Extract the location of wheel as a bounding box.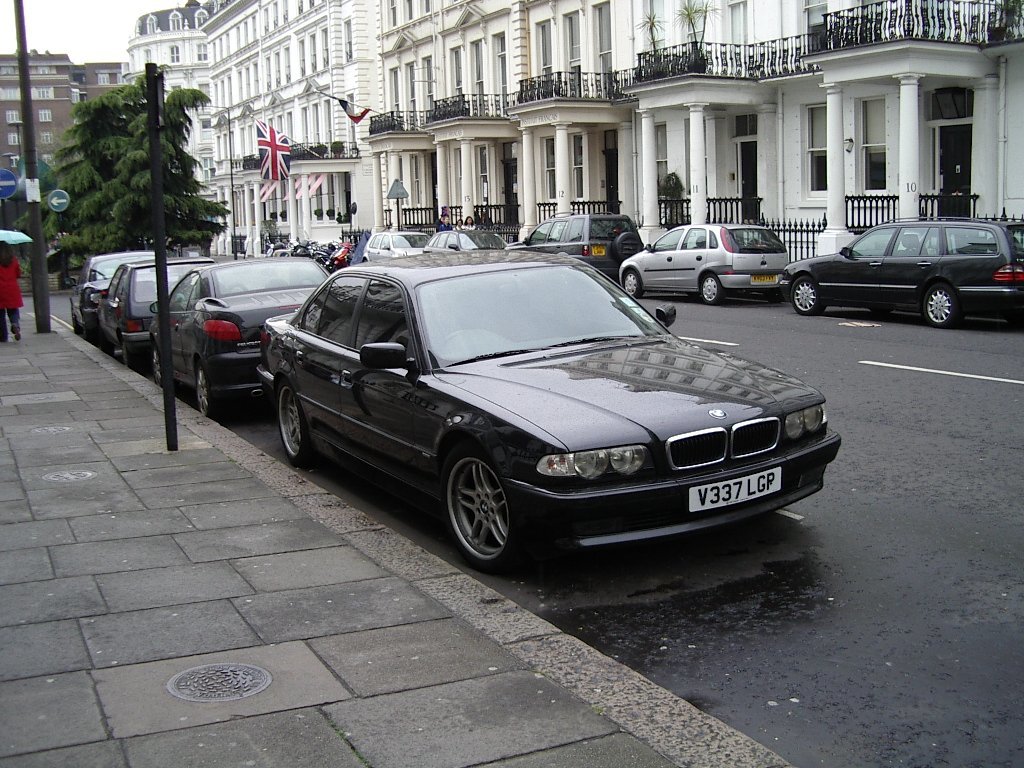
(left=146, top=341, right=167, bottom=388).
